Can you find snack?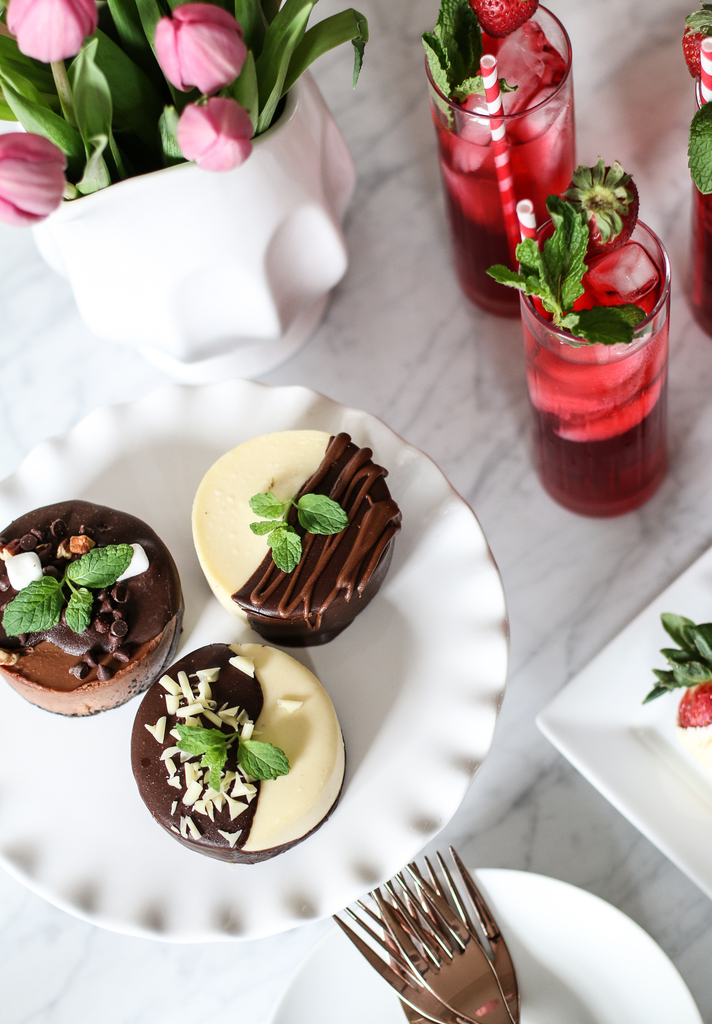
Yes, bounding box: left=0, top=497, right=186, bottom=719.
